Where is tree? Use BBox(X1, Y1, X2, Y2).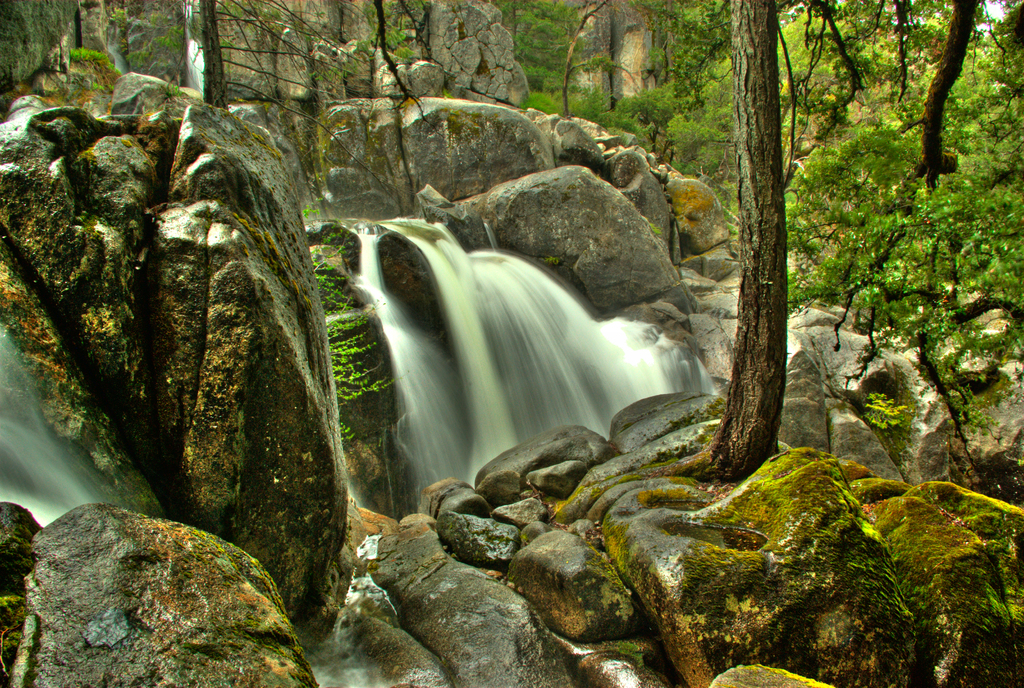
BBox(504, 0, 640, 114).
